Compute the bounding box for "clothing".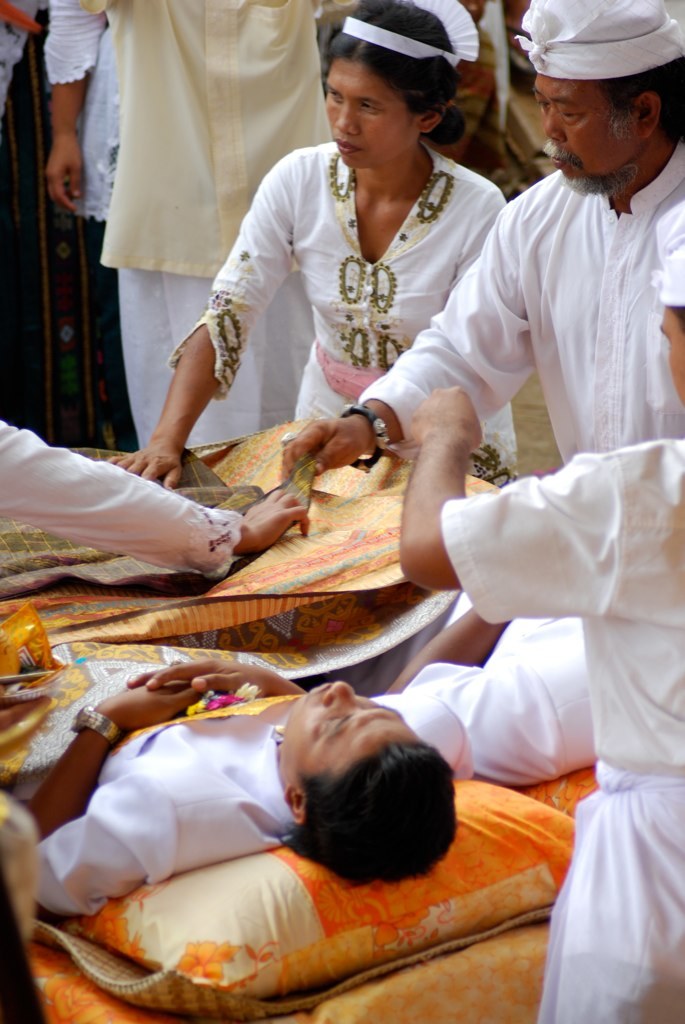
<region>0, 408, 238, 560</region>.
